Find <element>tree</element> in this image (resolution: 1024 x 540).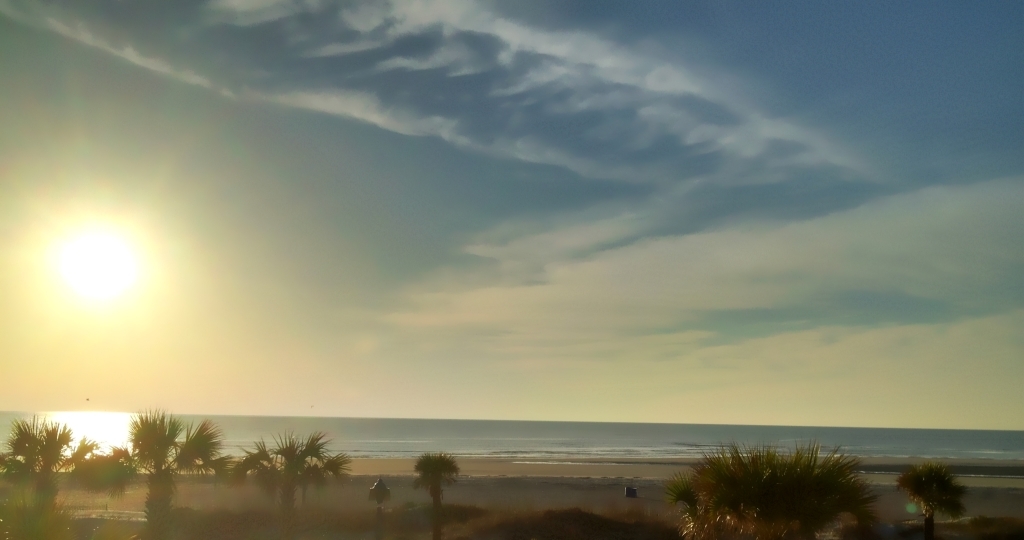
{"x1": 0, "y1": 414, "x2": 132, "y2": 531}.
